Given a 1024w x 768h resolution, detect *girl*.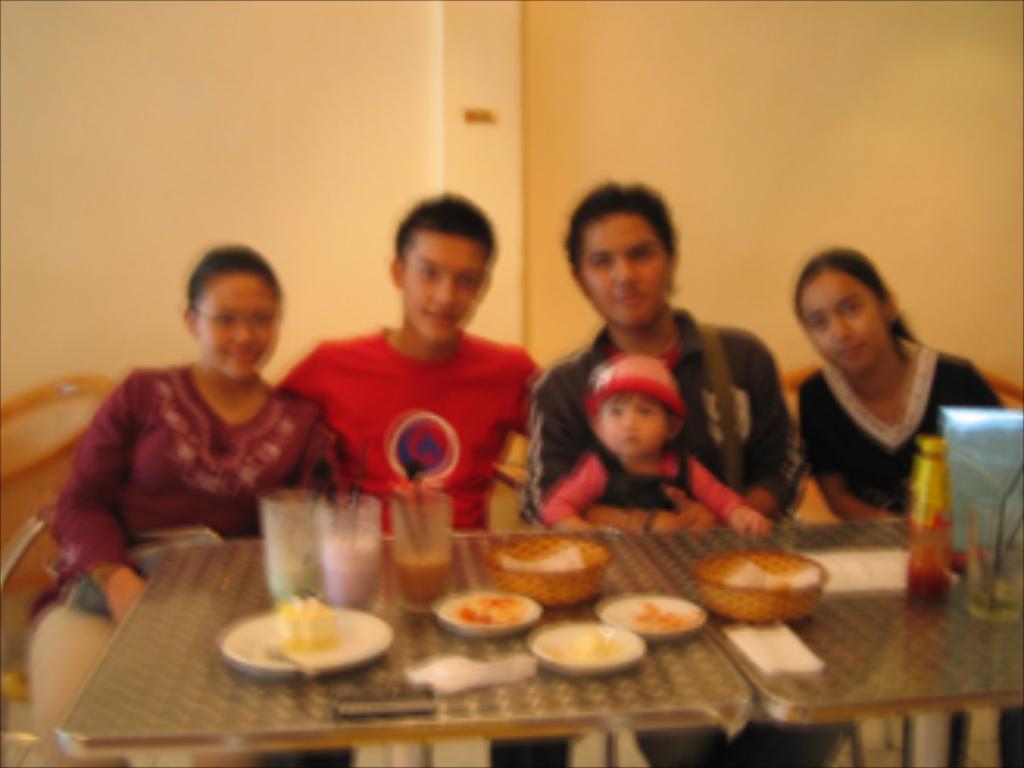
{"left": 22, "top": 244, "right": 343, "bottom": 765}.
